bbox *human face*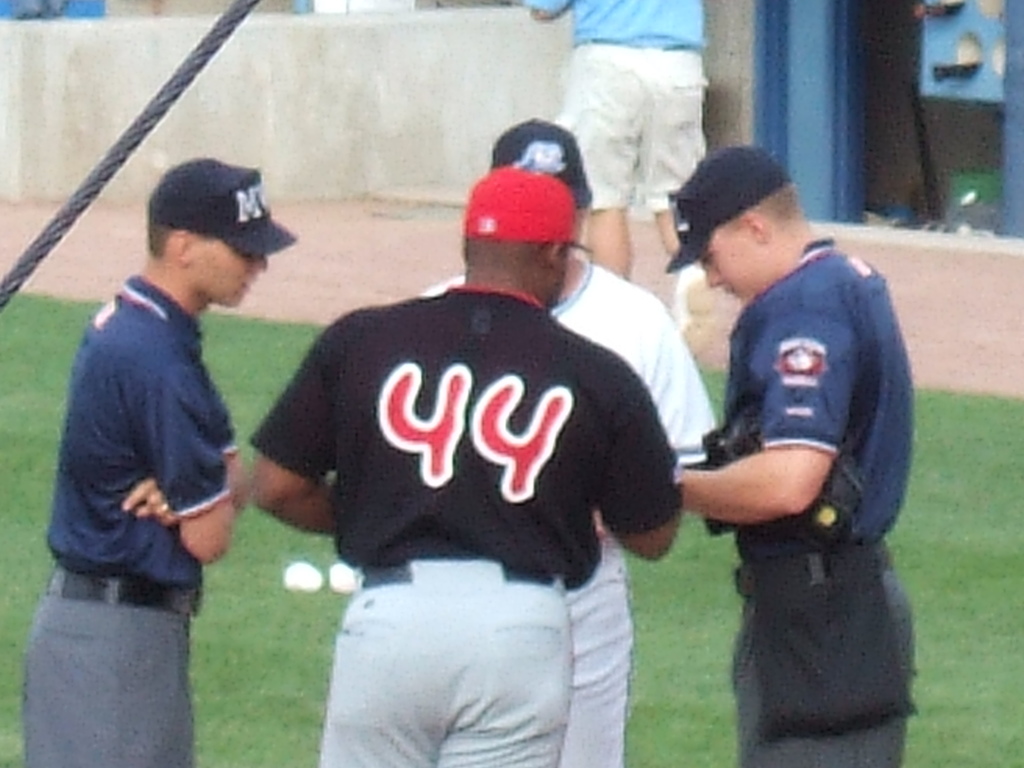
[left=697, top=237, right=755, bottom=303]
